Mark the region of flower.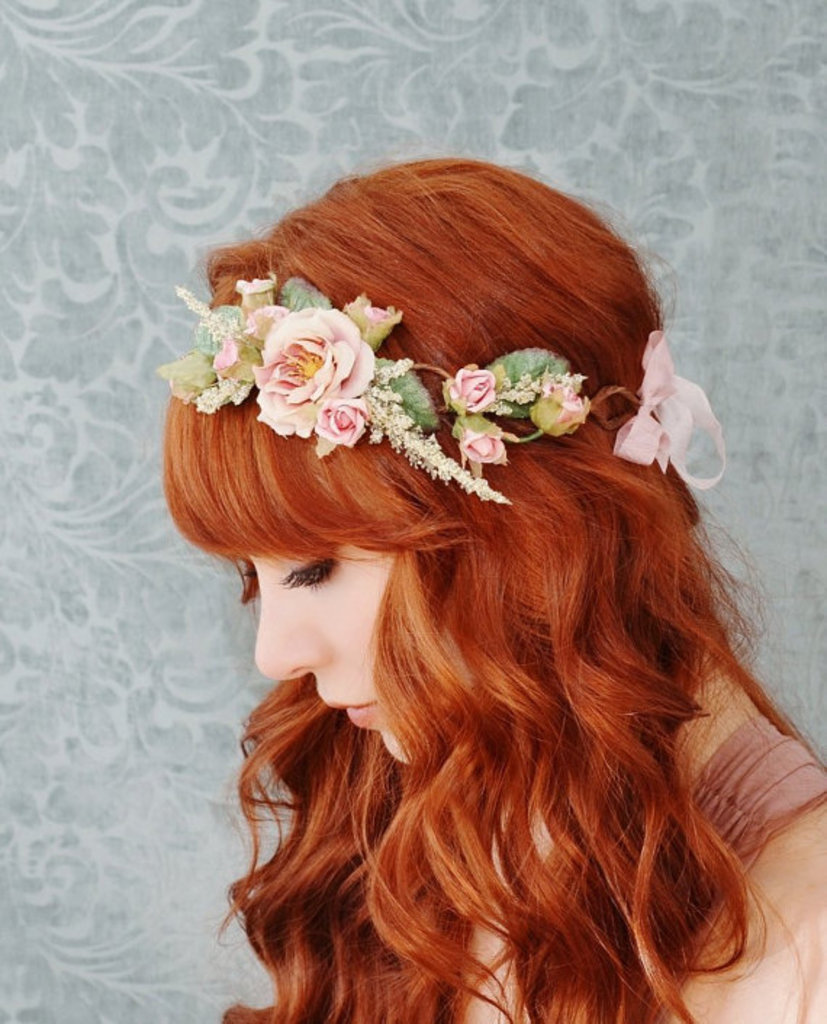
Region: (451, 419, 518, 463).
